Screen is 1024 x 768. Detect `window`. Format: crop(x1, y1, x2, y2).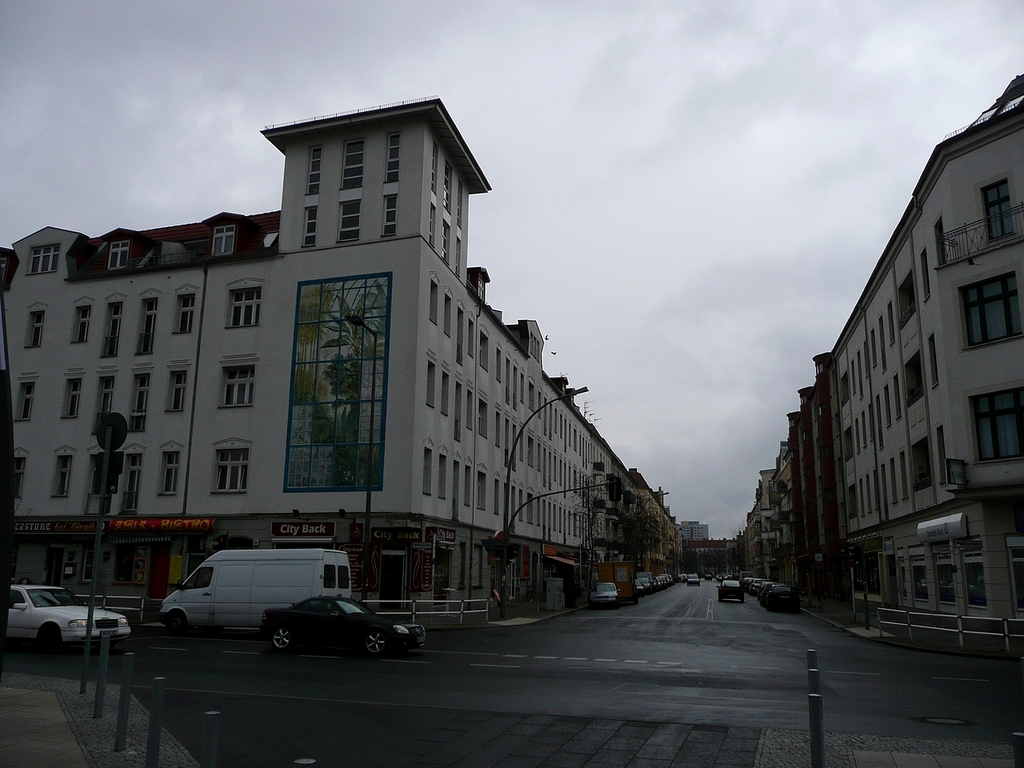
crop(930, 218, 946, 266).
